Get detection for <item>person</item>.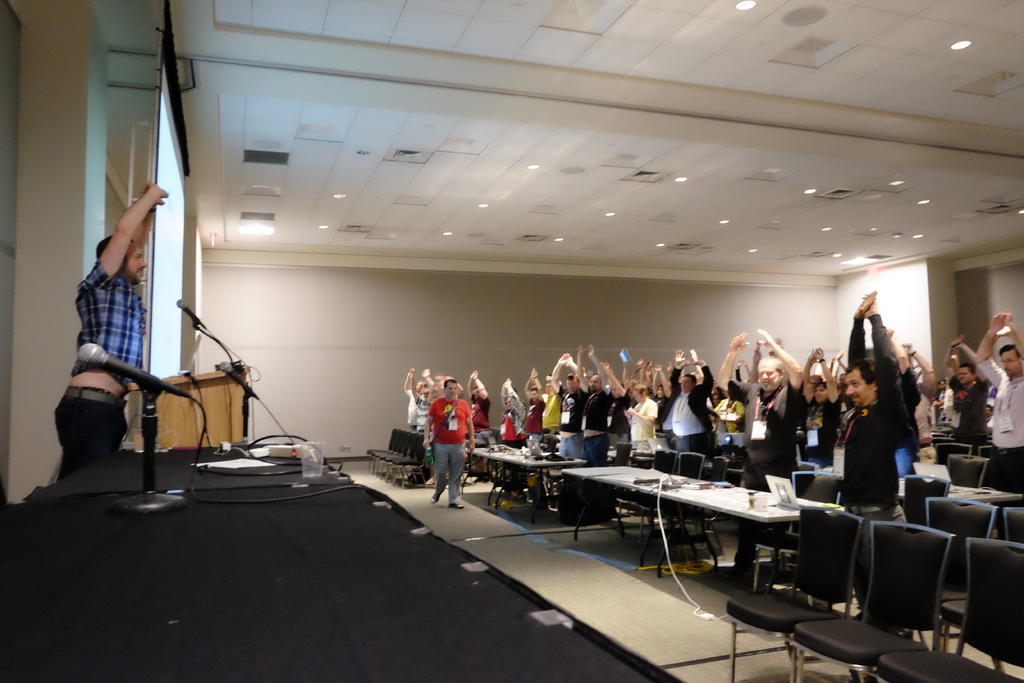
Detection: detection(412, 370, 474, 514).
